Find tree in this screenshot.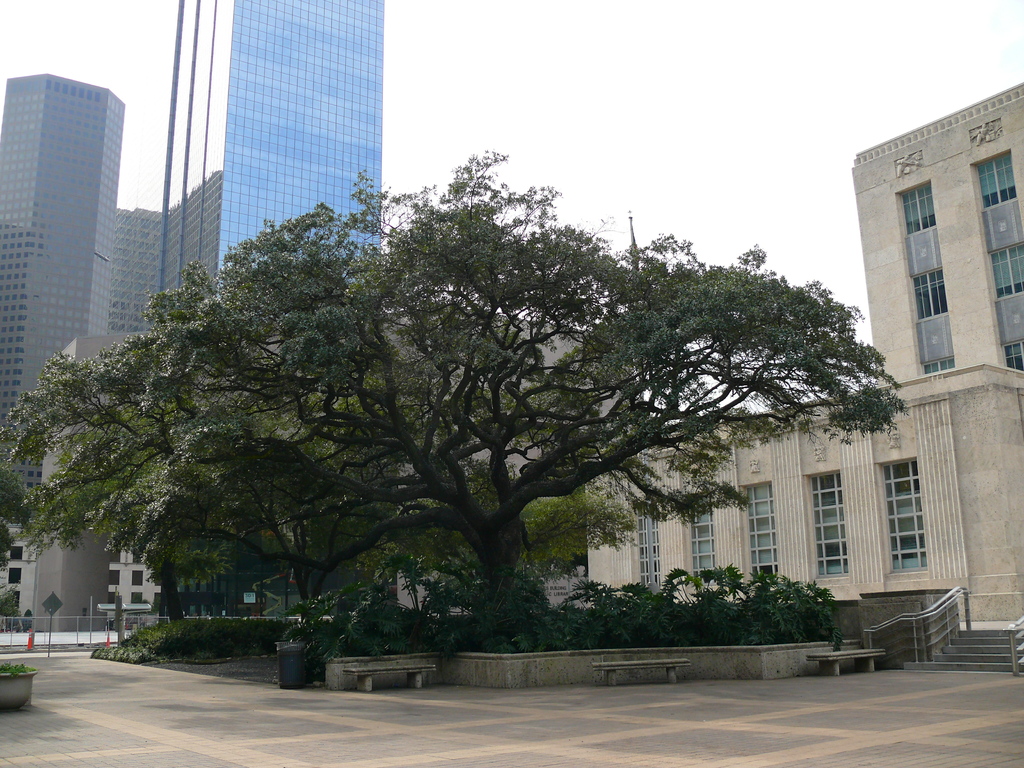
The bounding box for tree is pyautogui.locateOnScreen(57, 125, 920, 681).
